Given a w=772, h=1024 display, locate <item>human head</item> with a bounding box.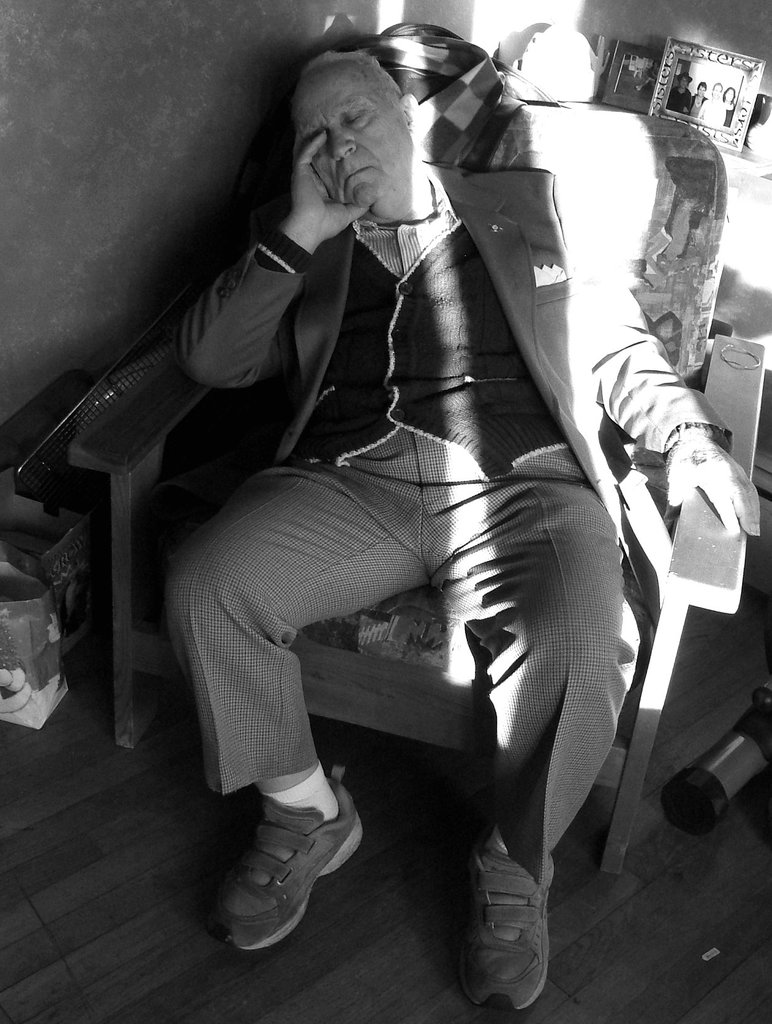
Located: box(278, 47, 432, 213).
